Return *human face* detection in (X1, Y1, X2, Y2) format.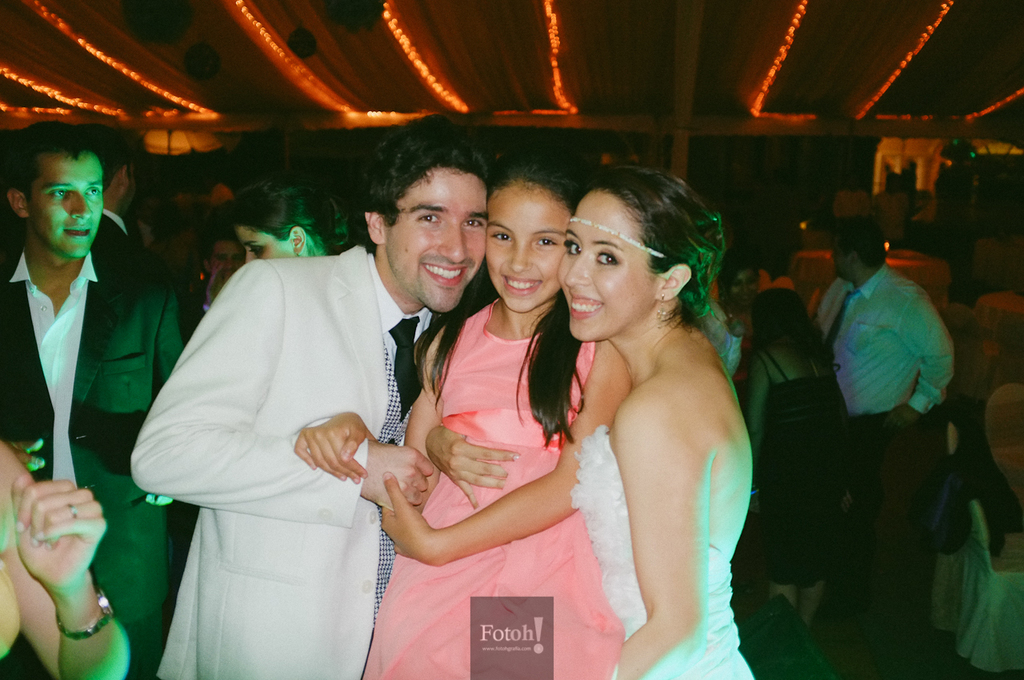
(234, 226, 298, 267).
